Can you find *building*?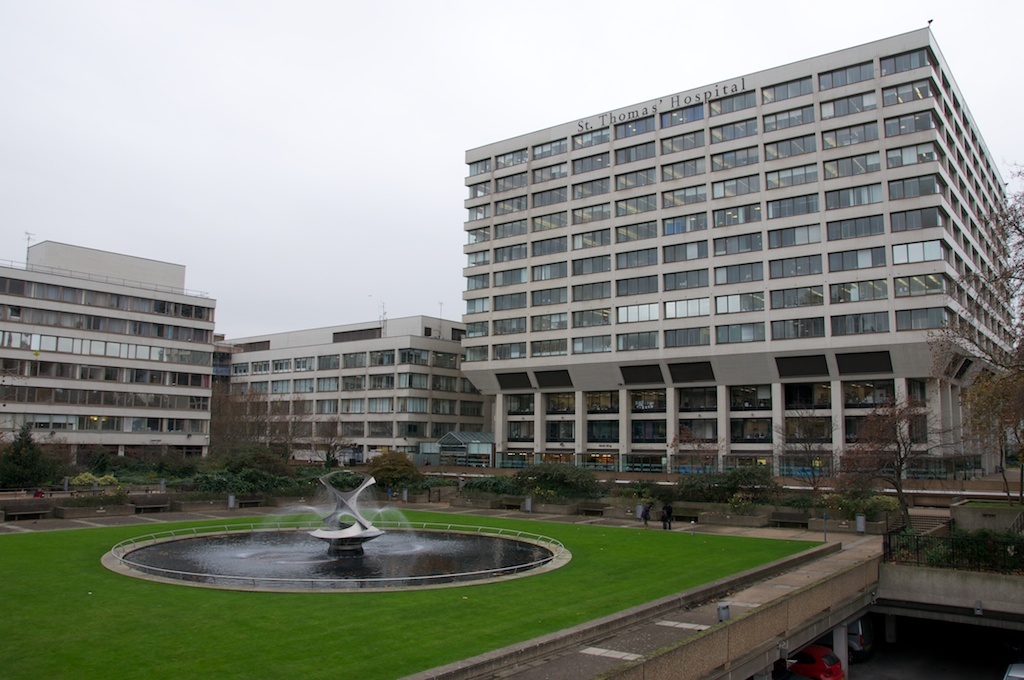
Yes, bounding box: {"x1": 221, "y1": 311, "x2": 477, "y2": 470}.
